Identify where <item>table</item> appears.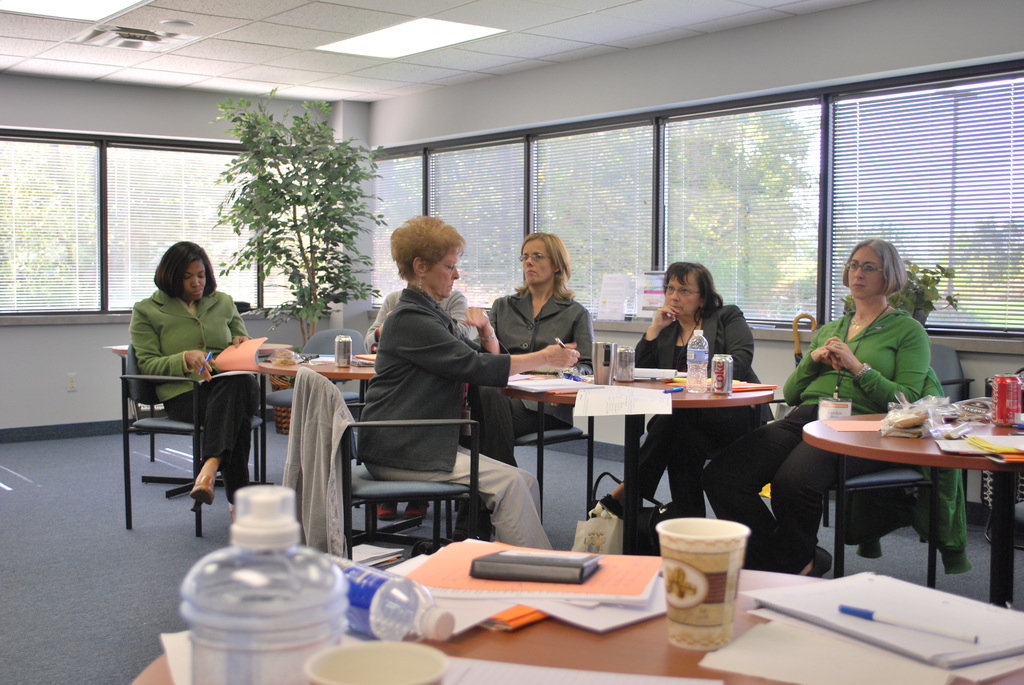
Appears at <box>806,393,1023,616</box>.
